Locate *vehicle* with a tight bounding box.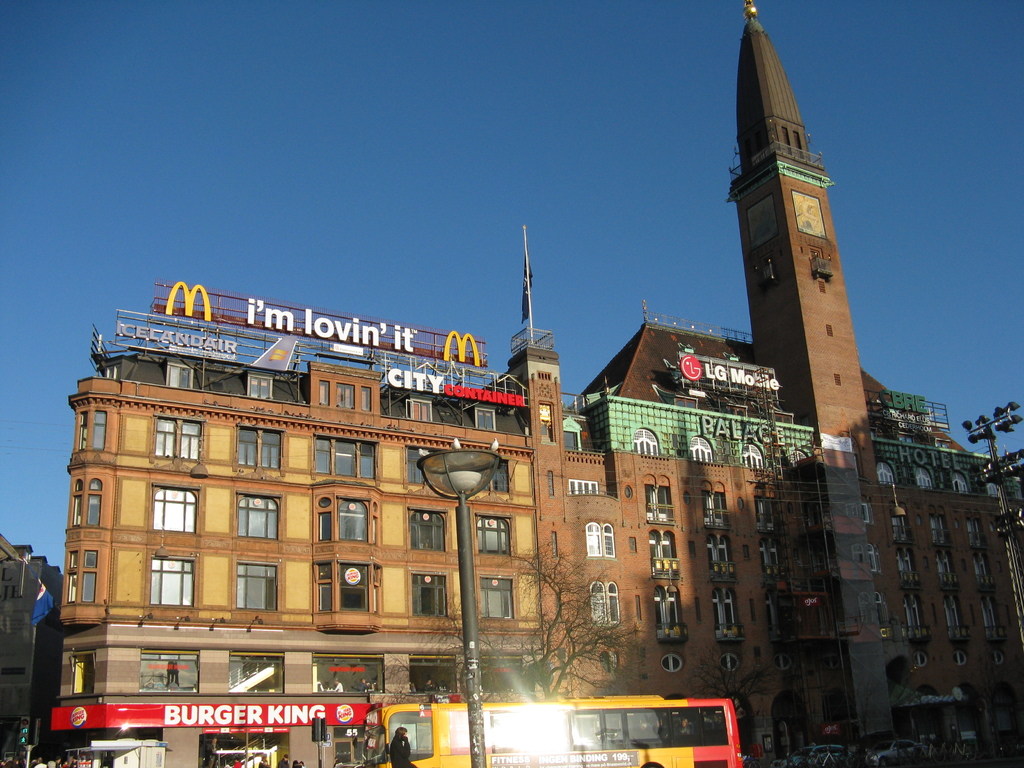
<region>352, 682, 754, 767</region>.
